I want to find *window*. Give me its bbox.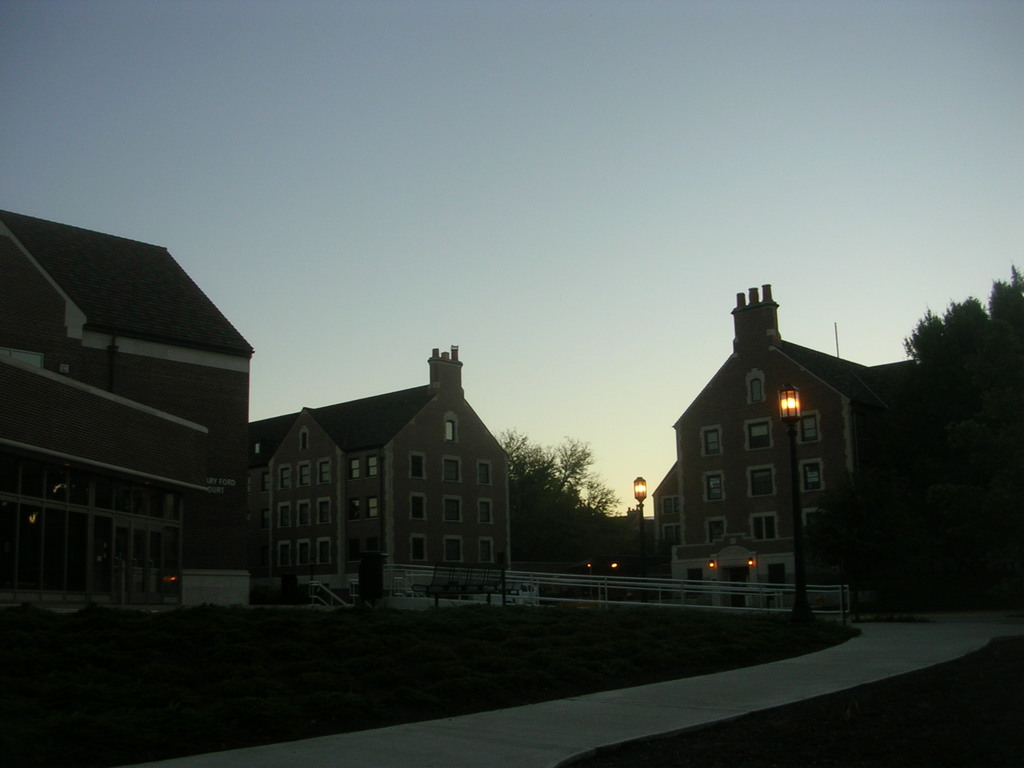
x1=278, y1=467, x2=294, y2=493.
